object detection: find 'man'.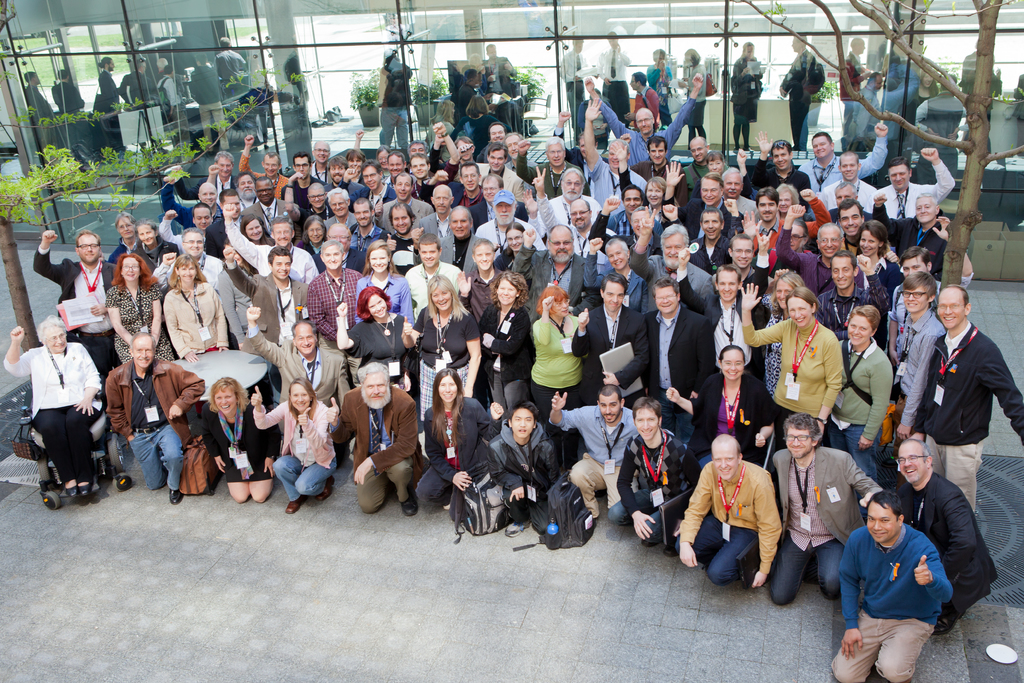
872 147 954 220.
